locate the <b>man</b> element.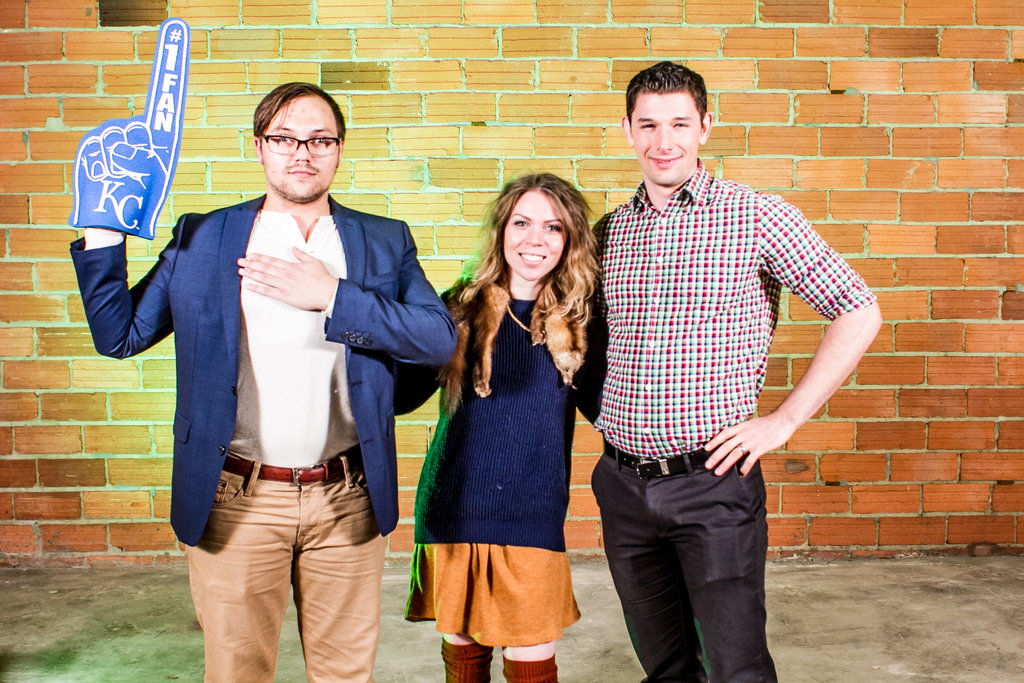
Element bbox: rect(67, 80, 459, 682).
